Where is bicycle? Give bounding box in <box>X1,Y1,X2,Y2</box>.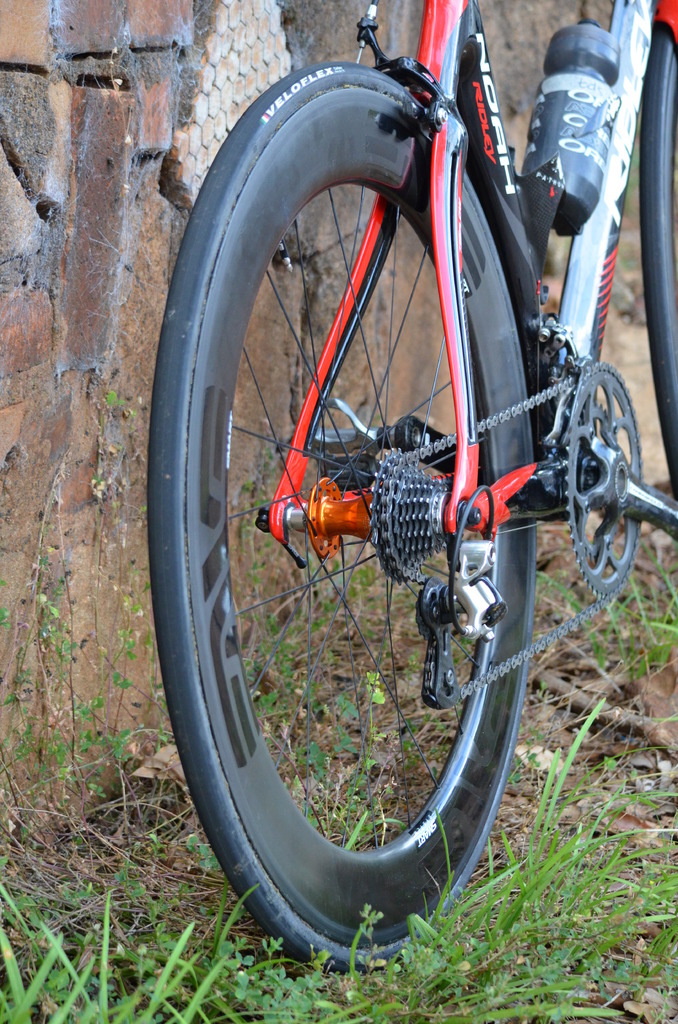
<box>111,0,668,924</box>.
